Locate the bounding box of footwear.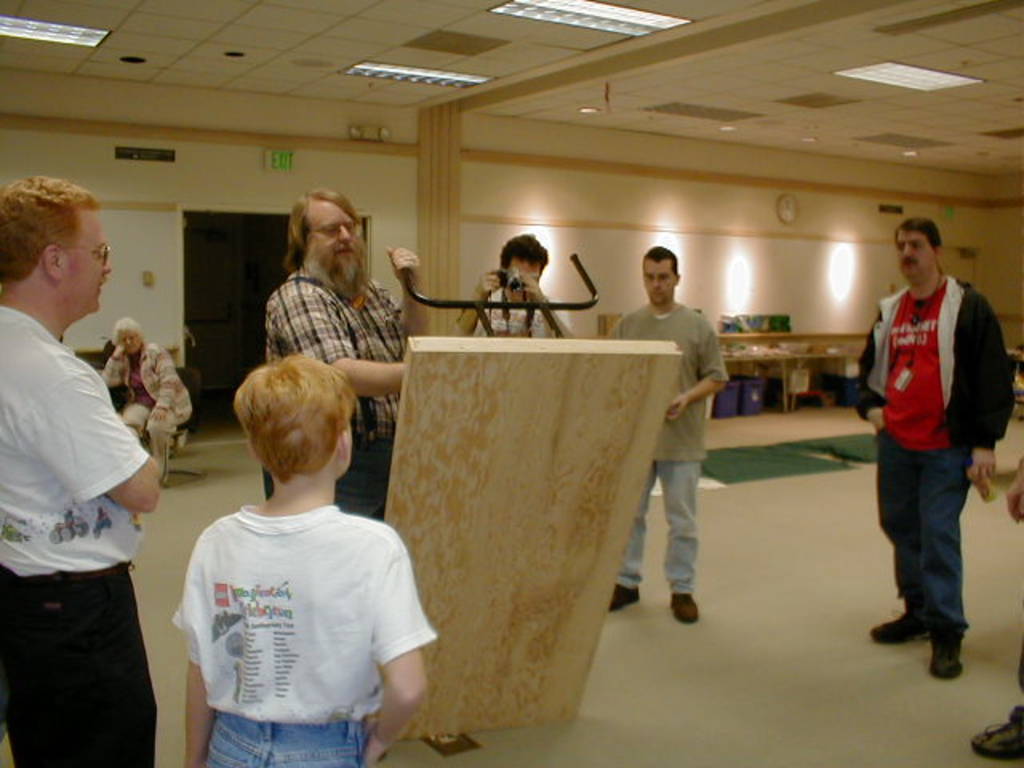
Bounding box: 966, 688, 1022, 757.
